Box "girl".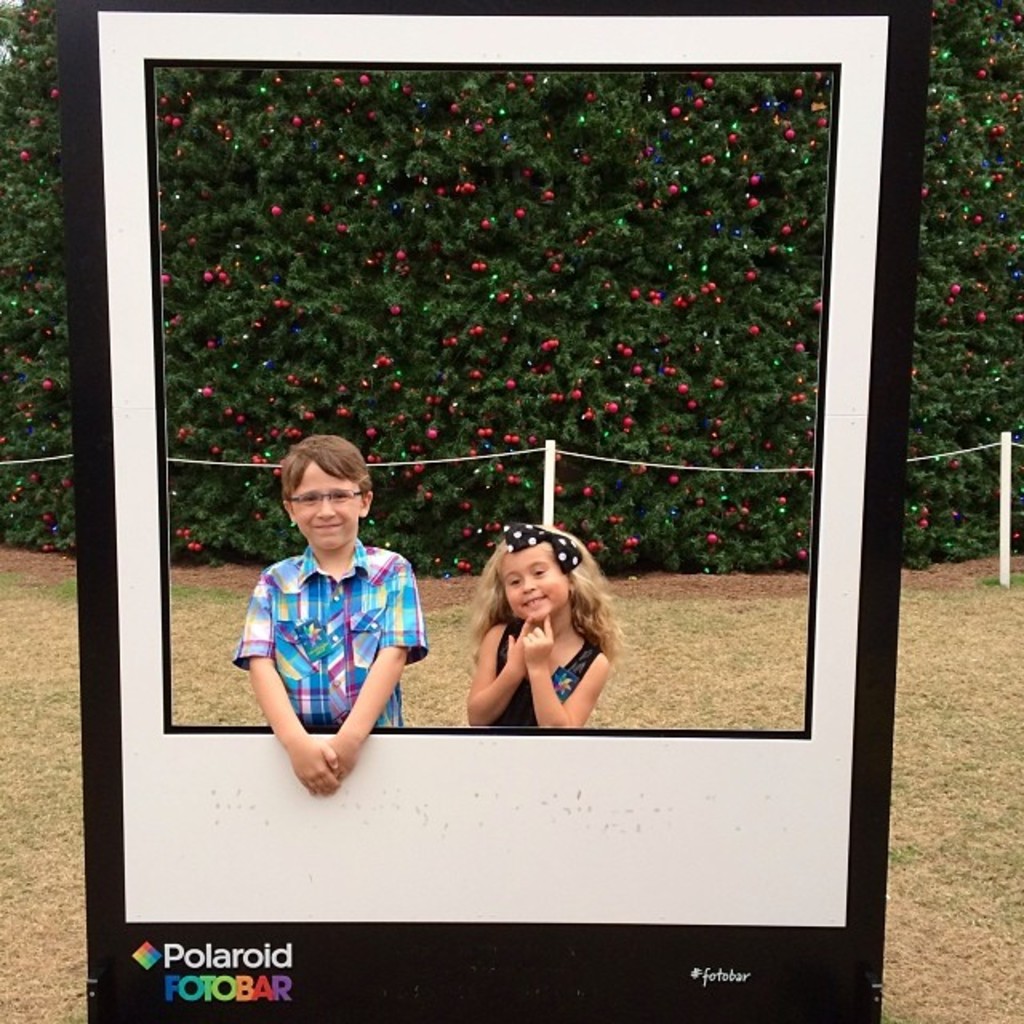
x1=462 y1=523 x2=626 y2=730.
